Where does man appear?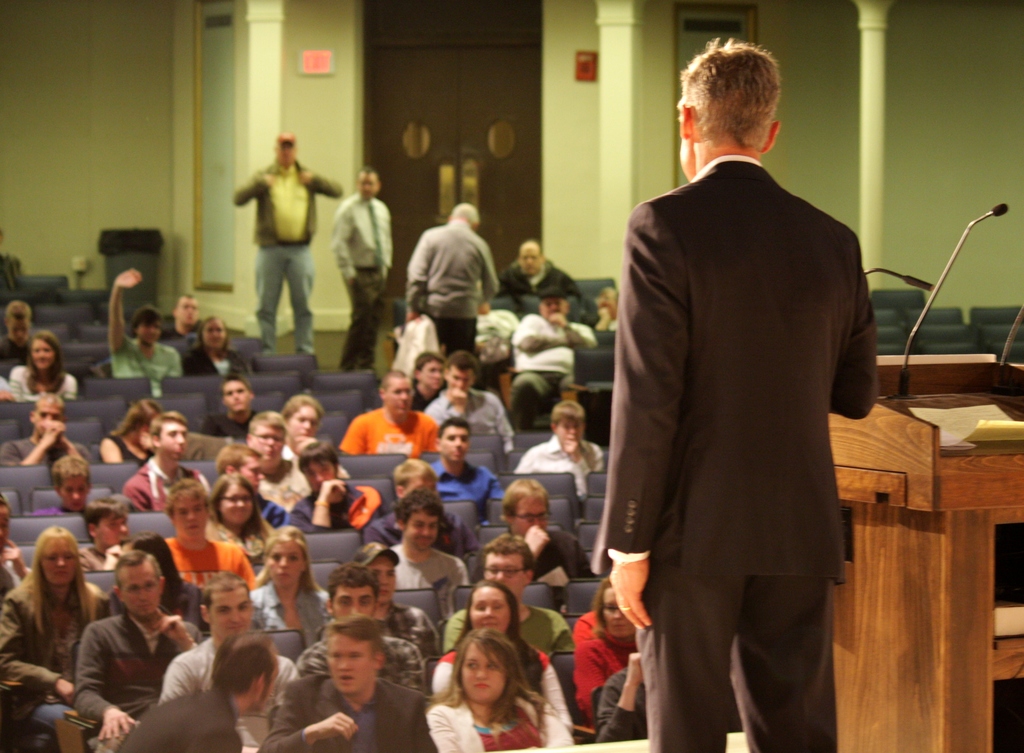
Appears at box=[432, 417, 501, 525].
